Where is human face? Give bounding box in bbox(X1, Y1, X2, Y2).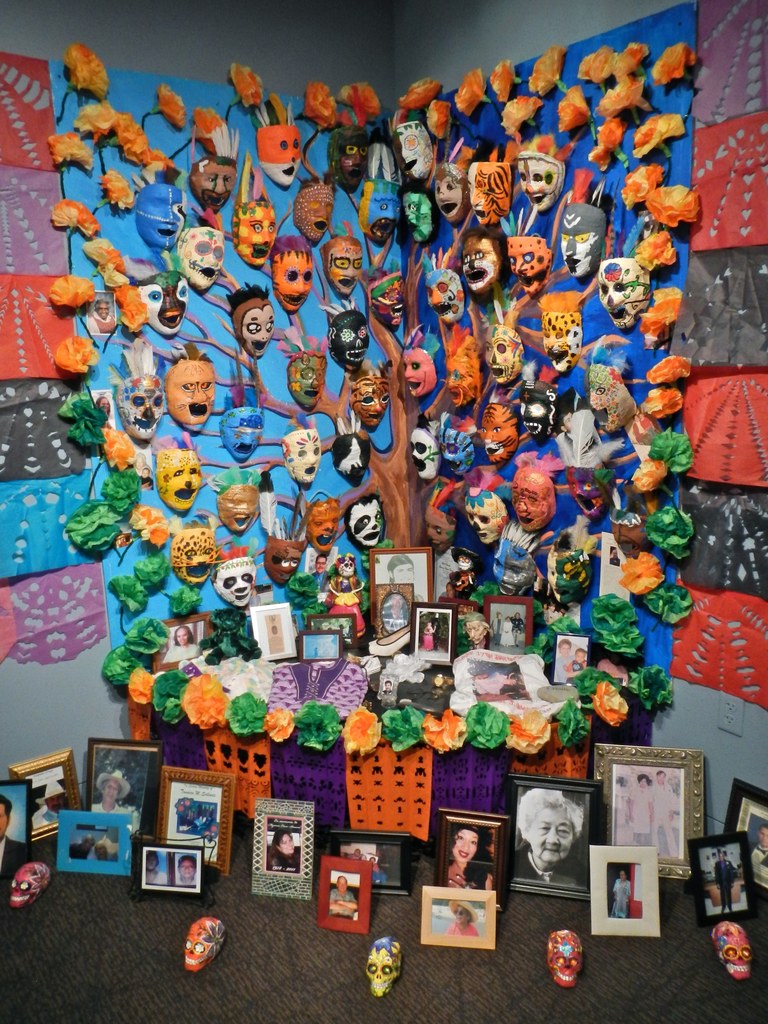
bbox(432, 673, 442, 692).
